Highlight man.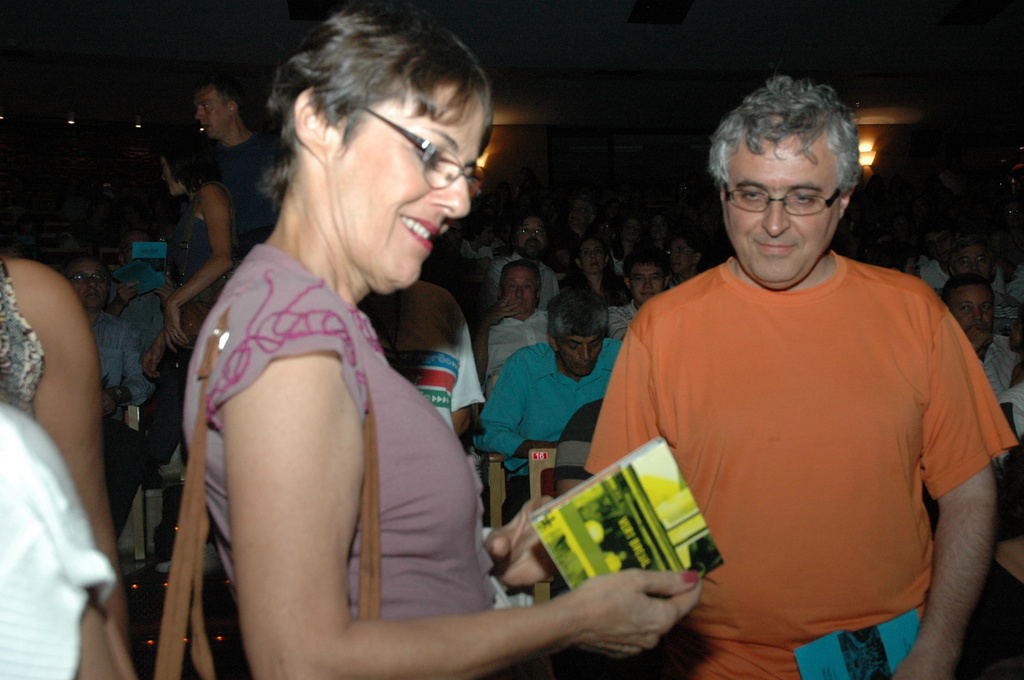
Highlighted region: 515:207:552:263.
